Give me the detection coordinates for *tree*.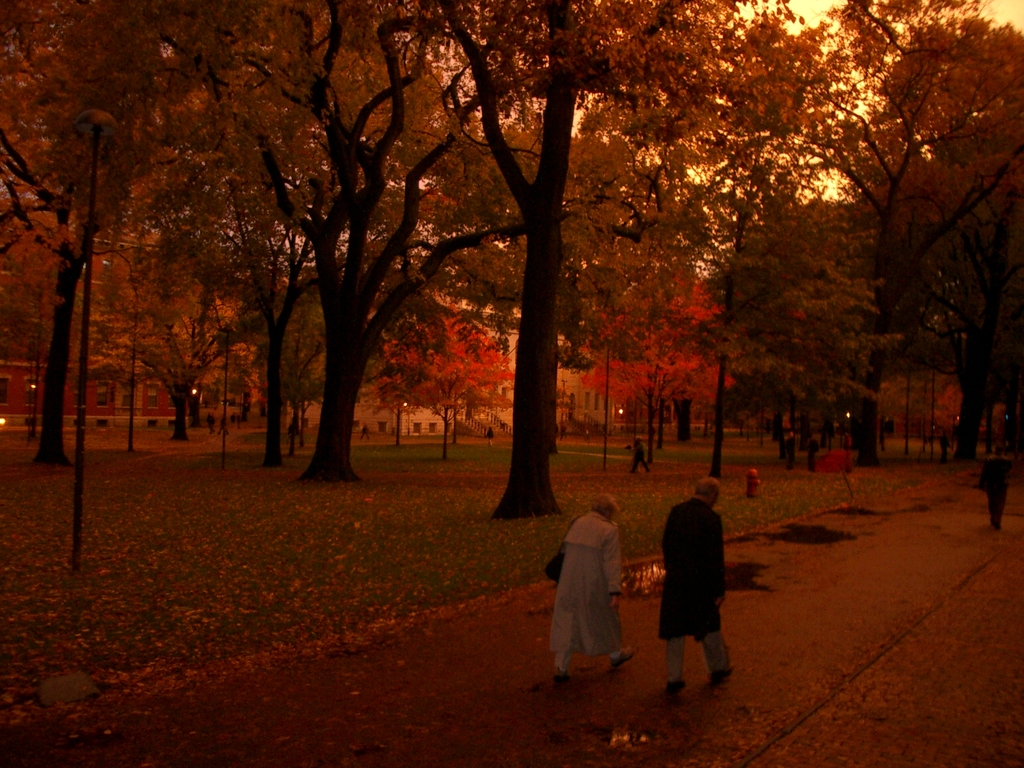
select_region(831, 16, 1023, 466).
